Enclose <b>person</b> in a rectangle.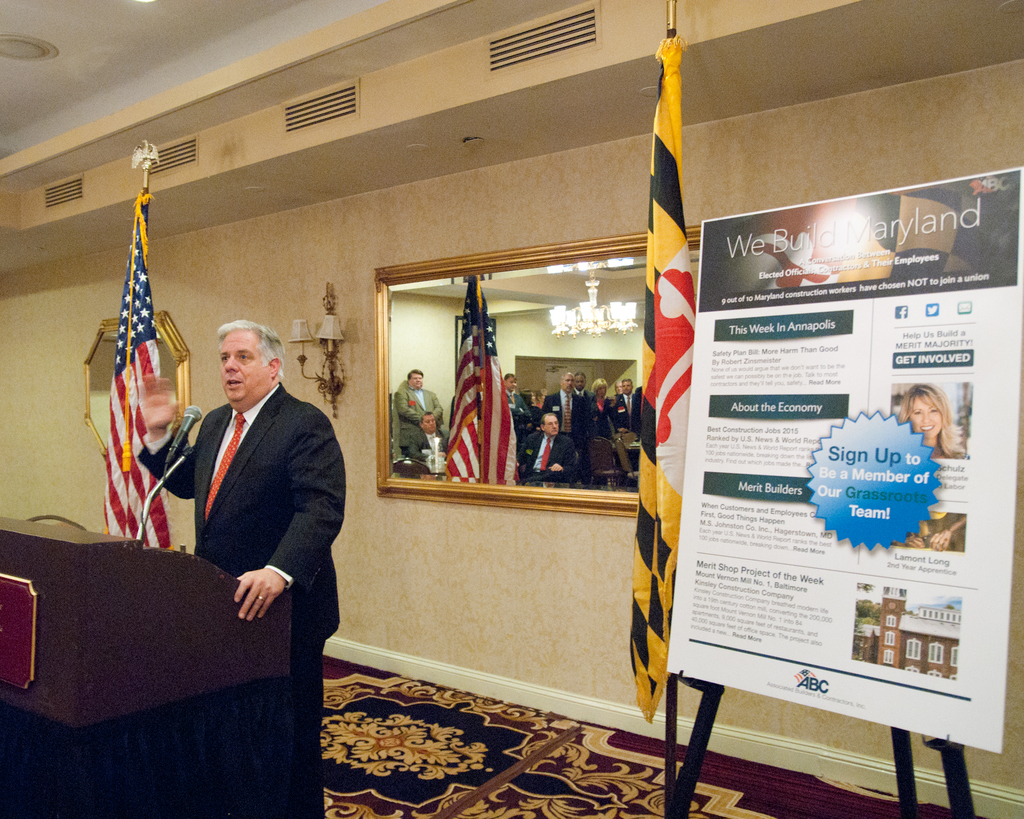
bbox=[399, 371, 447, 463].
